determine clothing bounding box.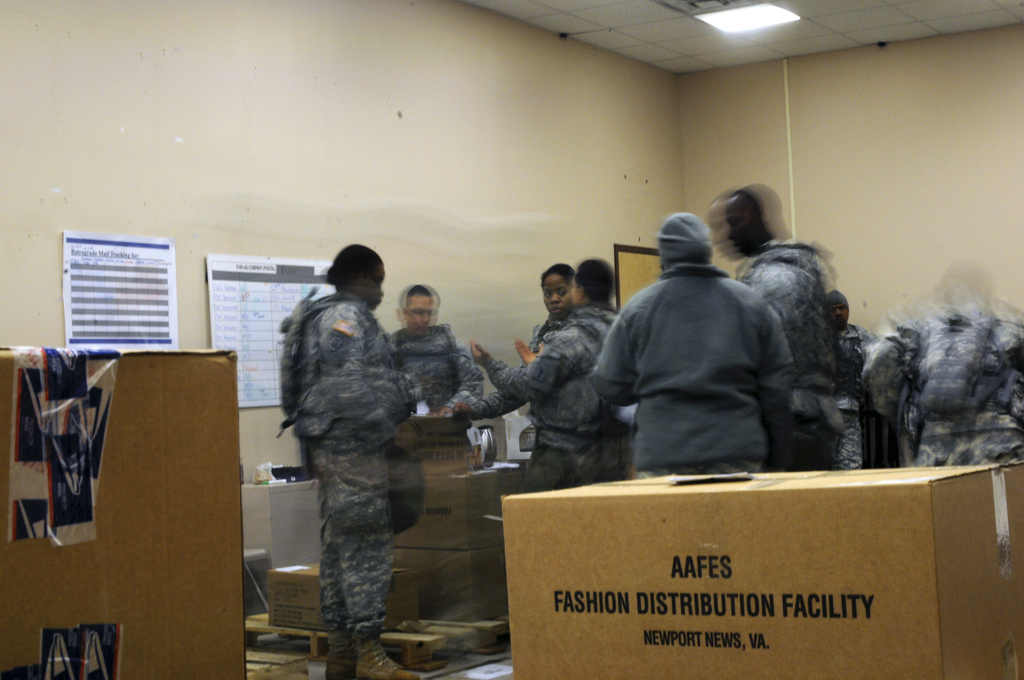
Determined: x1=483 y1=298 x2=631 y2=497.
